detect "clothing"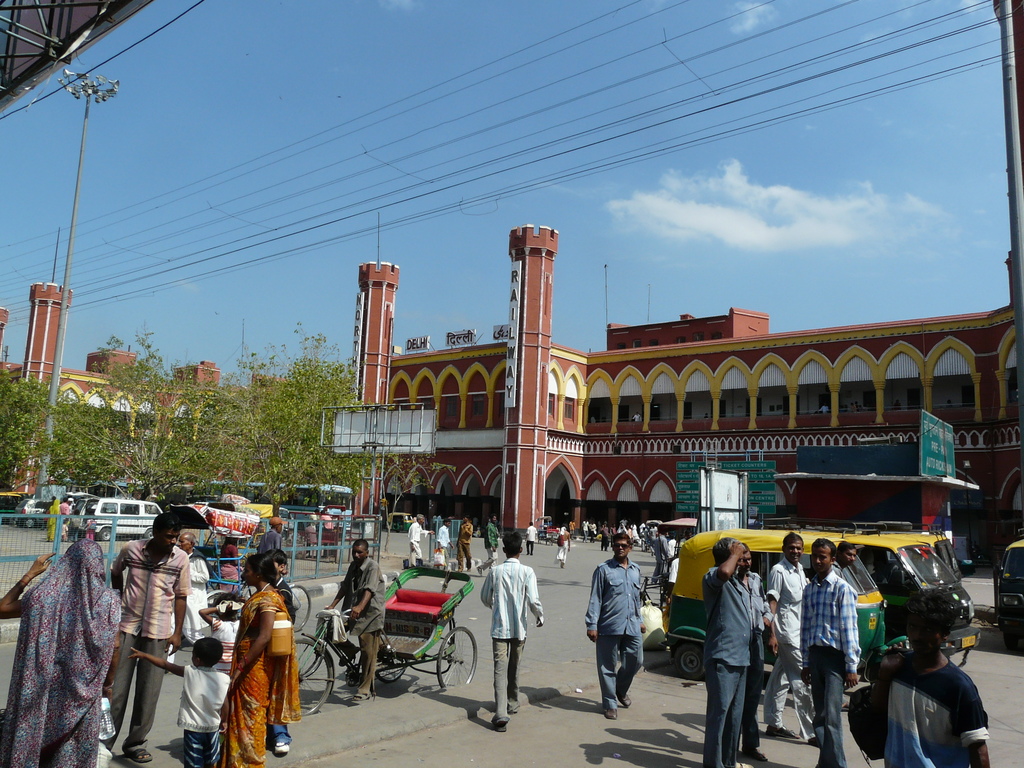
select_region(486, 522, 497, 572)
